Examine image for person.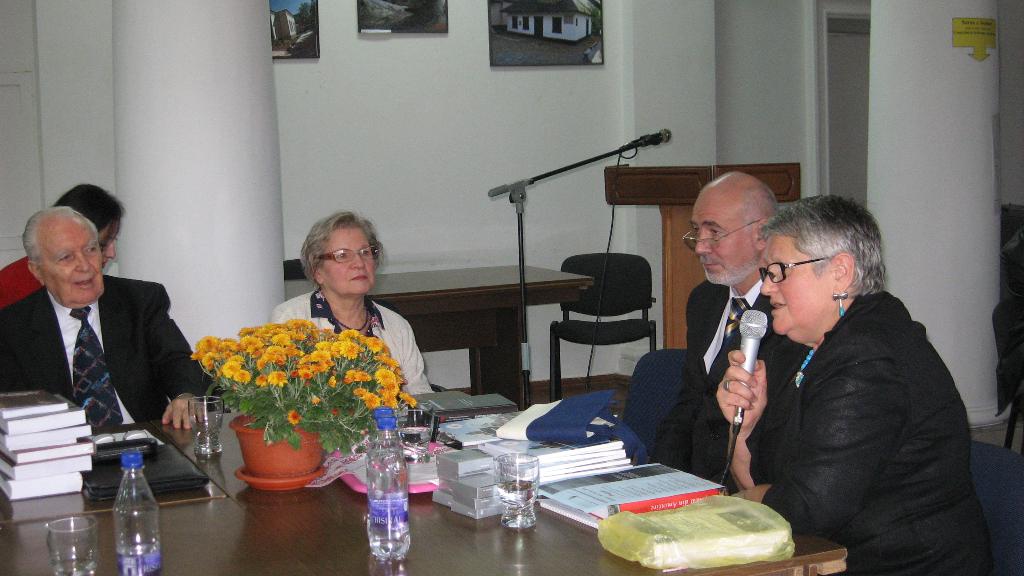
Examination result: [left=645, top=166, right=779, bottom=479].
